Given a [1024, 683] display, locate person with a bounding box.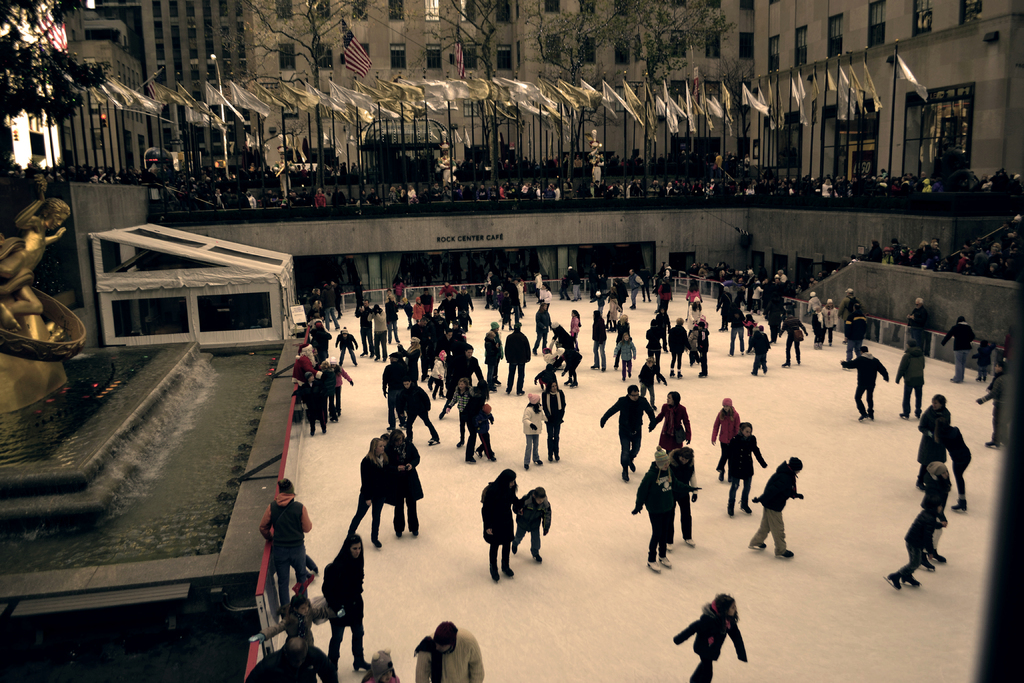
Located: left=511, top=485, right=551, bottom=561.
